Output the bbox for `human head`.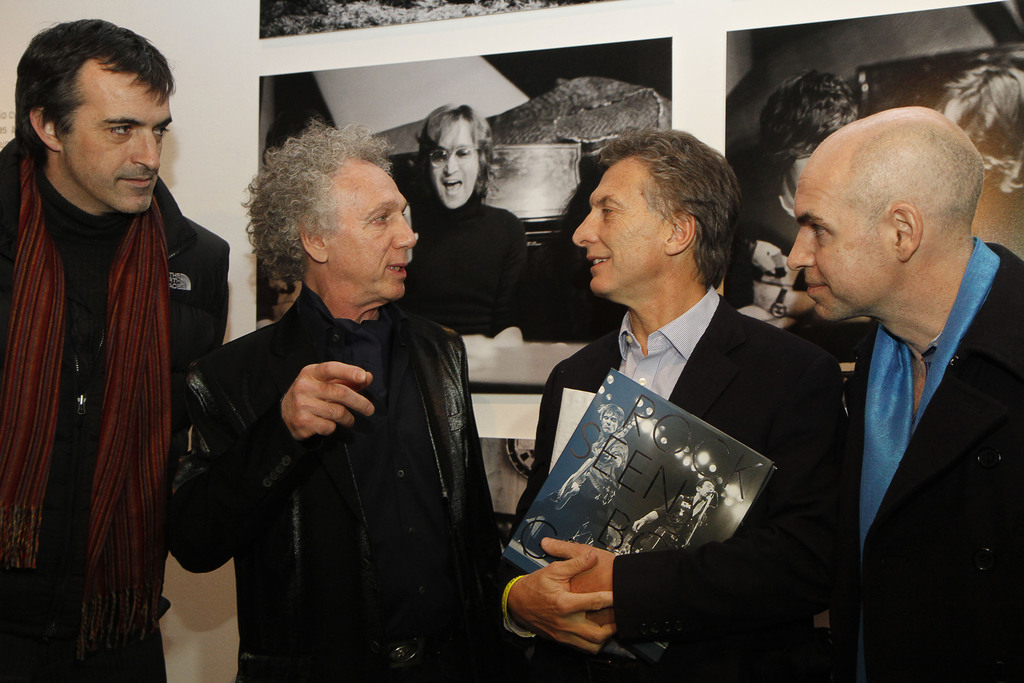
l=782, t=103, r=988, b=317.
